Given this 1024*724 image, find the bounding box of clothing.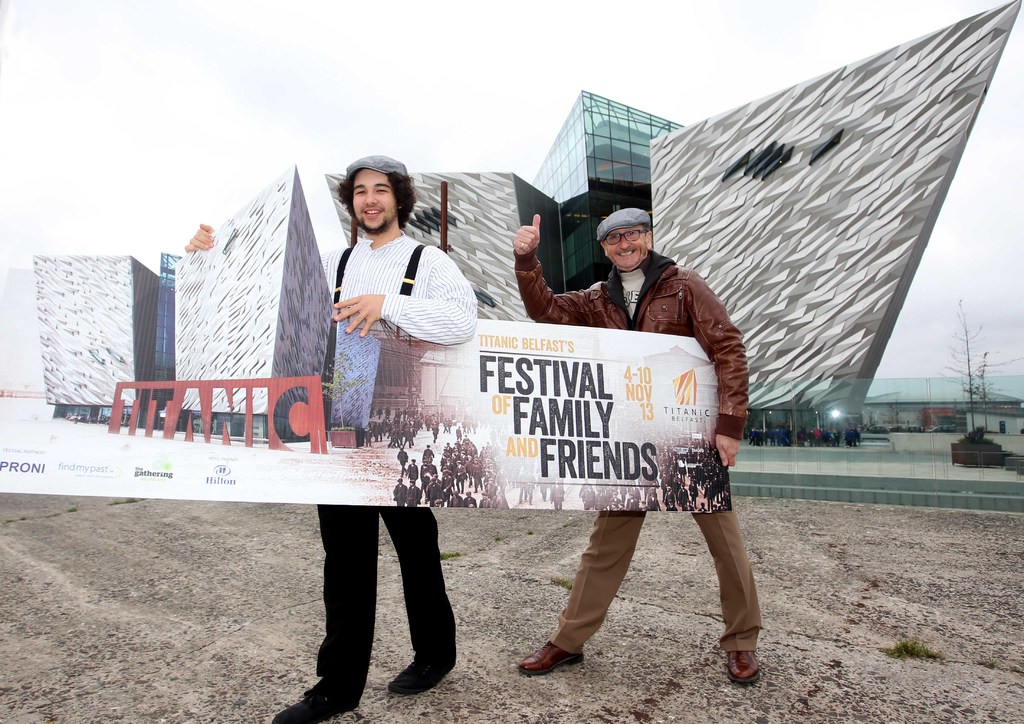
508, 249, 769, 656.
